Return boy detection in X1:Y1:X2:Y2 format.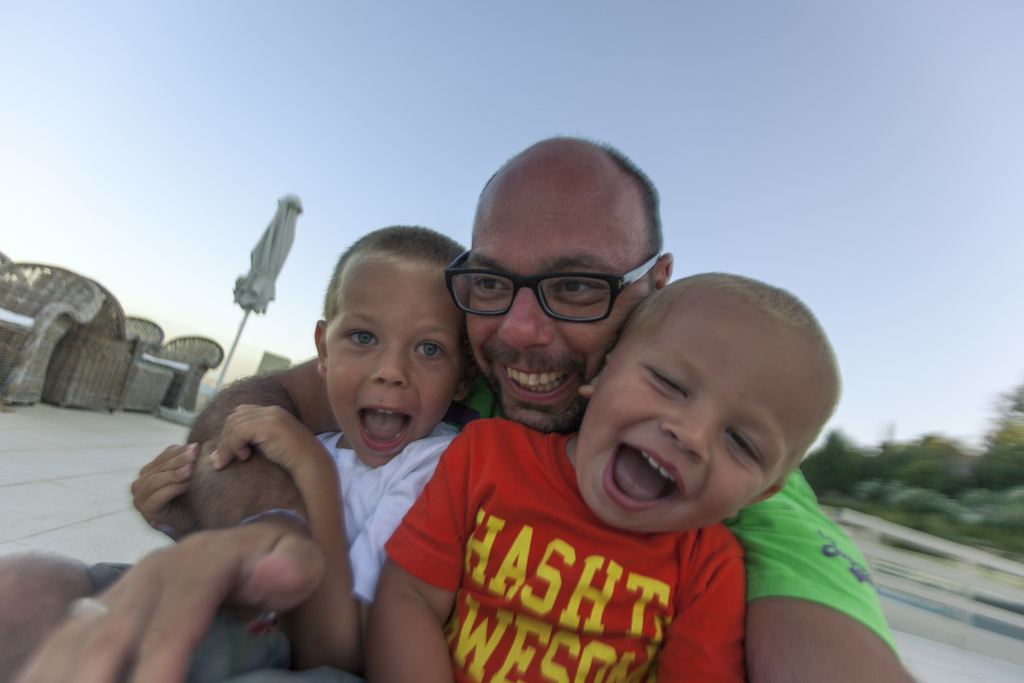
132:220:483:676.
